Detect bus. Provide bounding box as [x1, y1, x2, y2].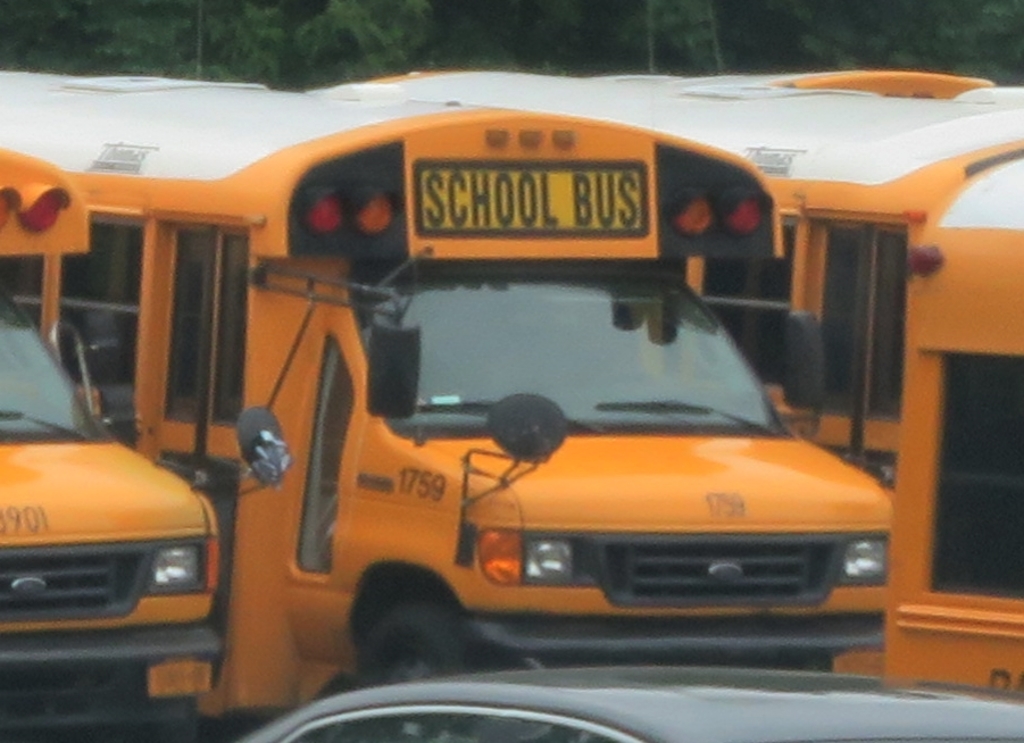
[1, 141, 286, 742].
